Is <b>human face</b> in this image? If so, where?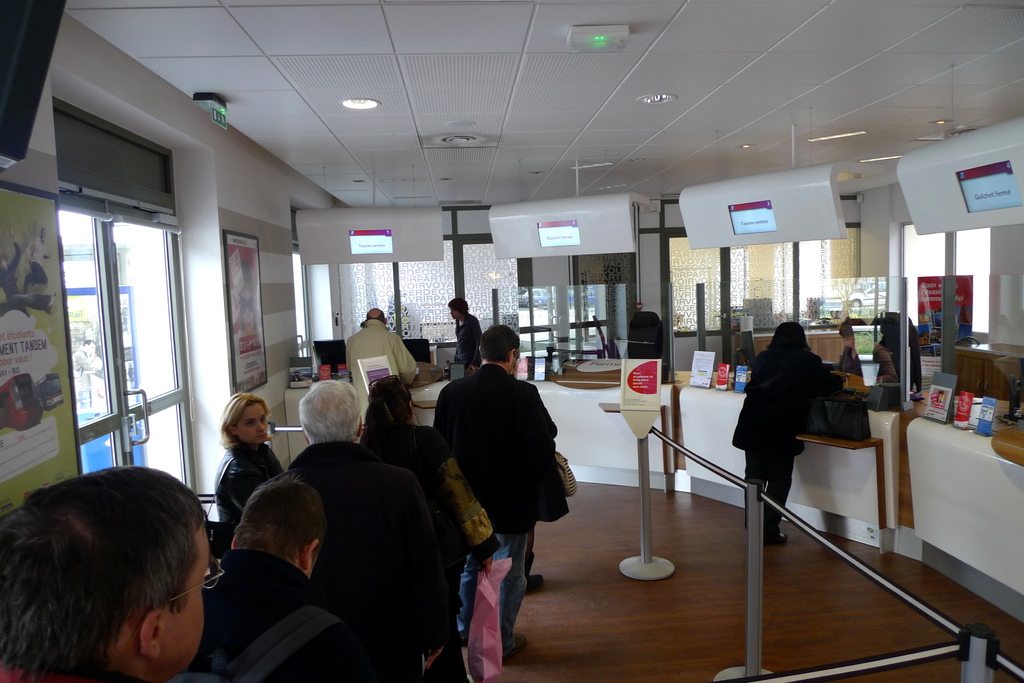
Yes, at <region>447, 305, 460, 323</region>.
